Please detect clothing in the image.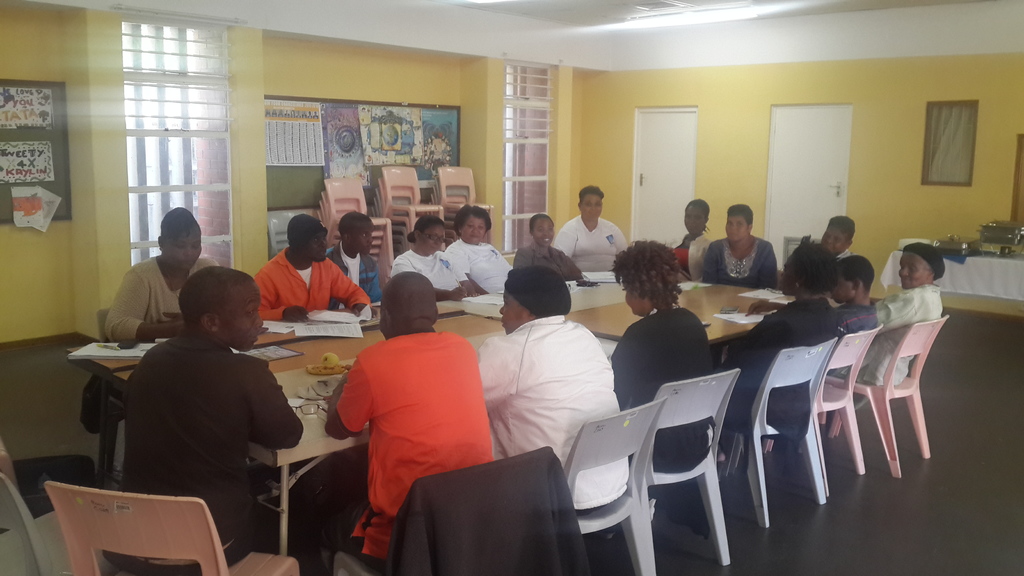
(left=700, top=230, right=781, bottom=293).
